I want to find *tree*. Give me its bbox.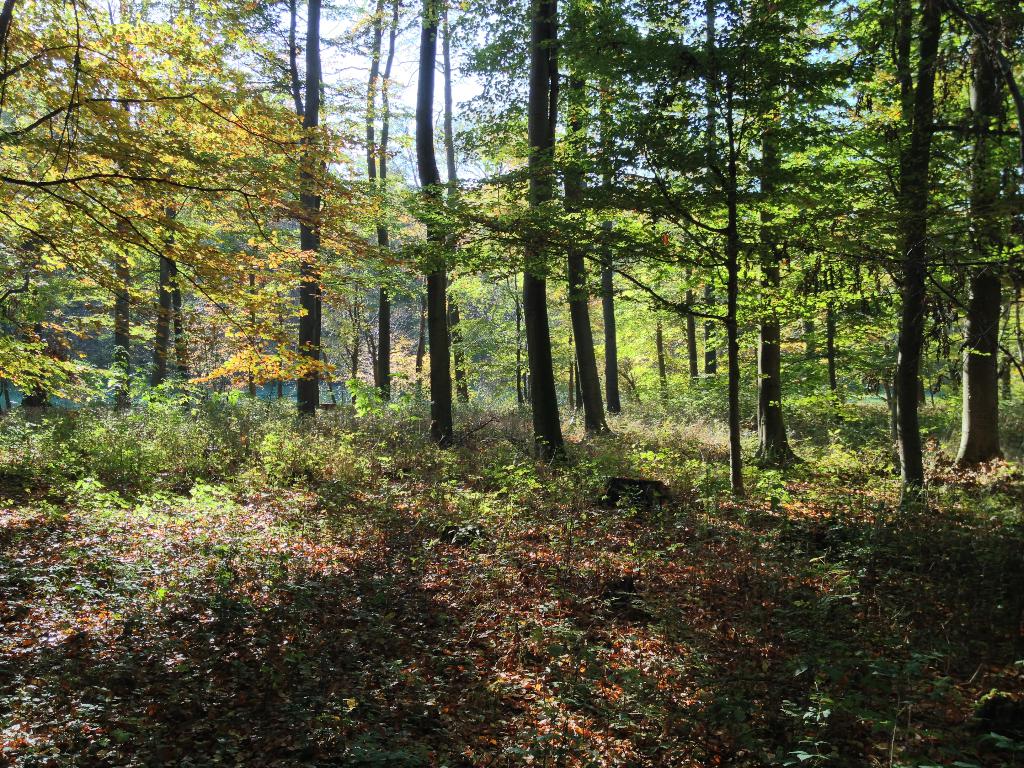
[0,0,406,397].
